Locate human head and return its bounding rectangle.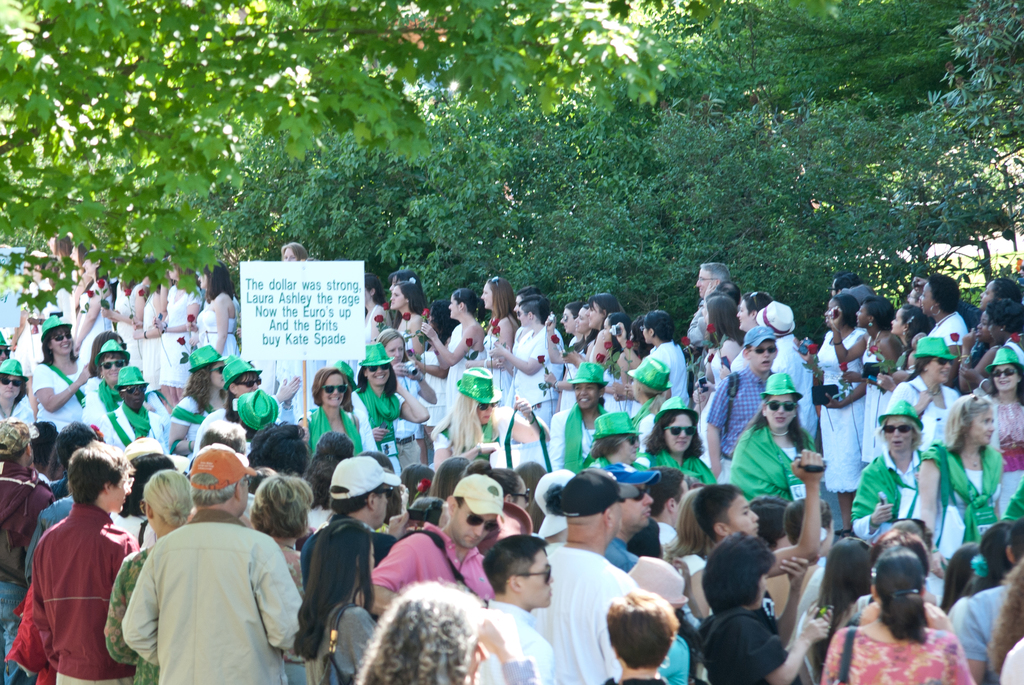
select_region(695, 264, 730, 294).
